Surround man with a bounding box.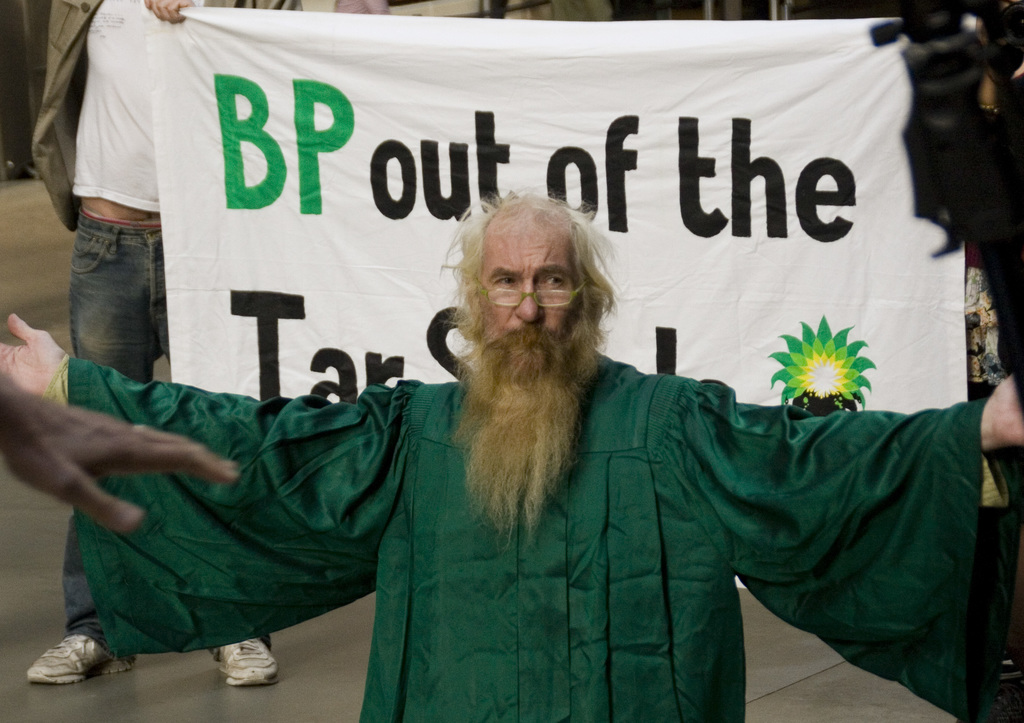
bbox=[92, 191, 961, 695].
